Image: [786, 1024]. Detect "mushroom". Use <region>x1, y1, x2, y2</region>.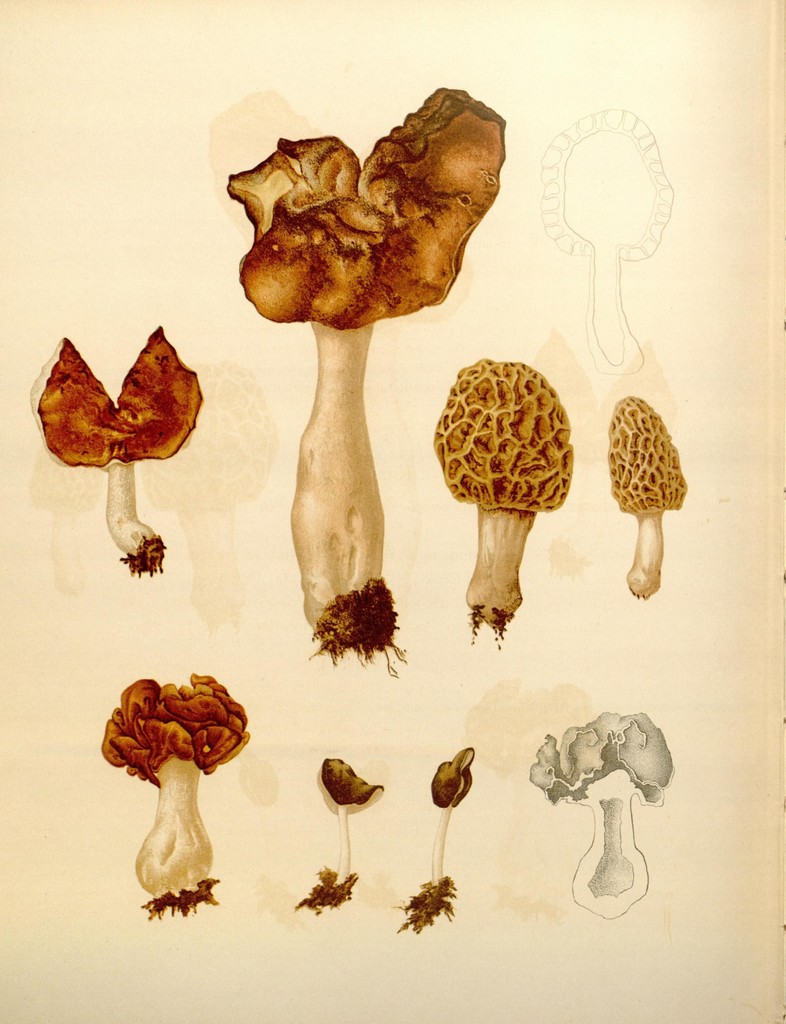
<region>527, 712, 677, 915</region>.
